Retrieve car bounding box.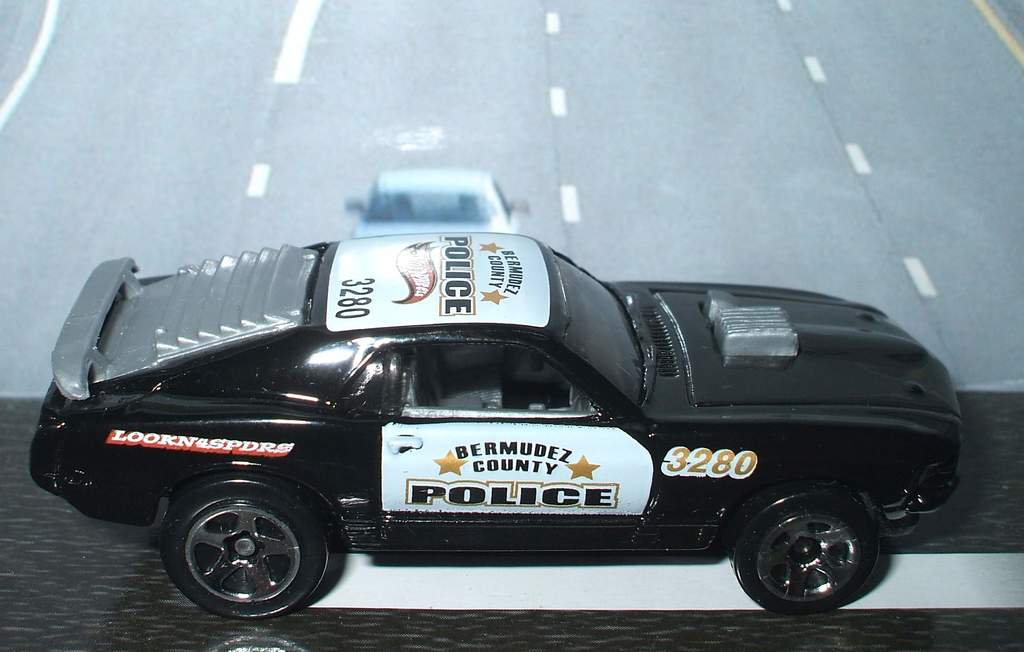
Bounding box: (344, 163, 530, 236).
